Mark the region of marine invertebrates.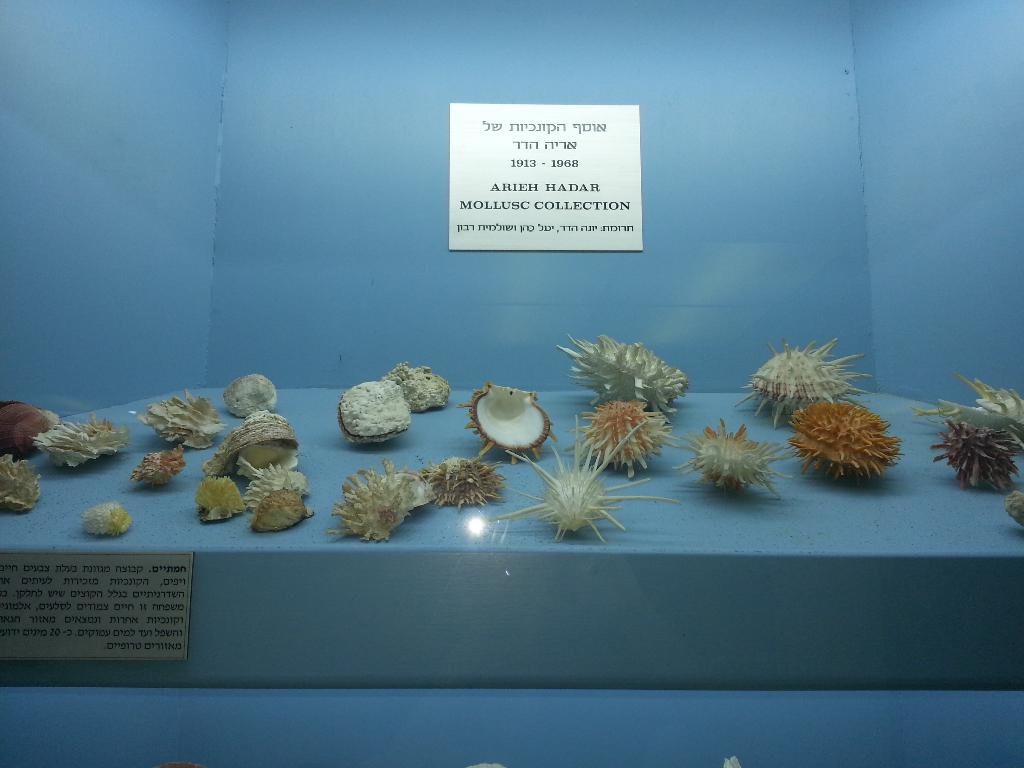
Region: 477:399:678:545.
